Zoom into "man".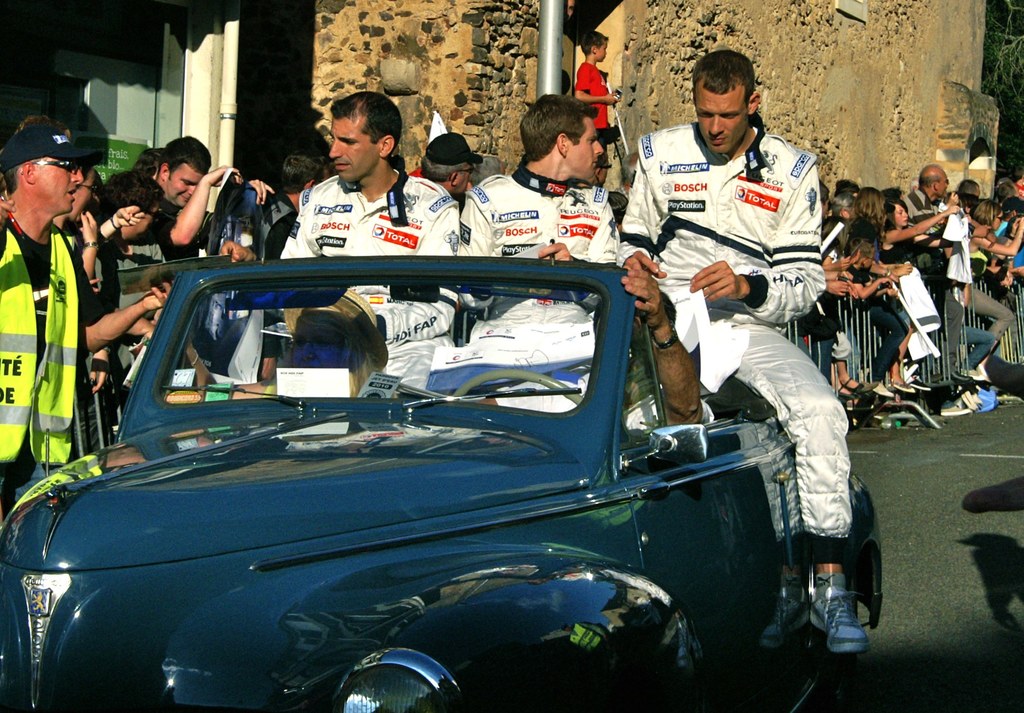
Zoom target: 959 177 980 198.
